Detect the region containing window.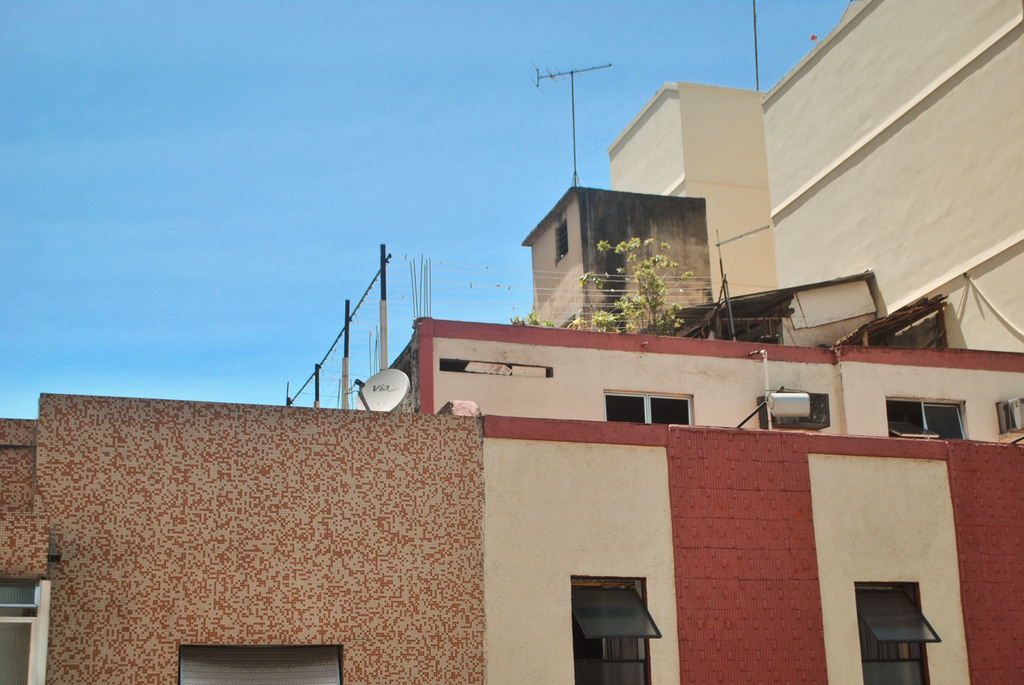
locate(174, 646, 345, 684).
